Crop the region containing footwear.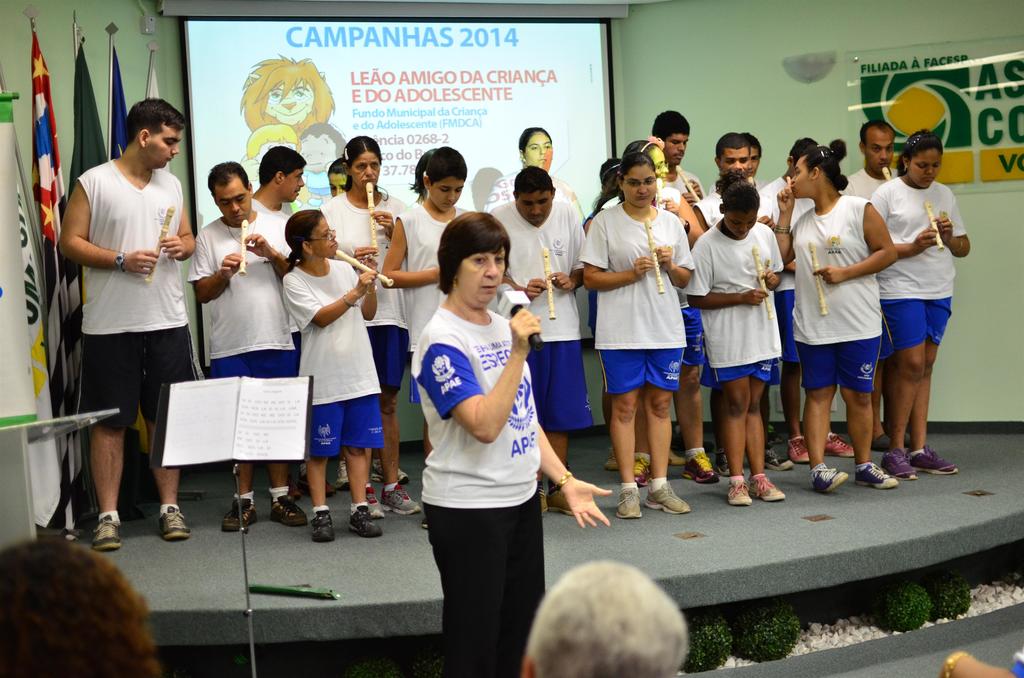
Crop region: [x1=904, y1=442, x2=961, y2=477].
